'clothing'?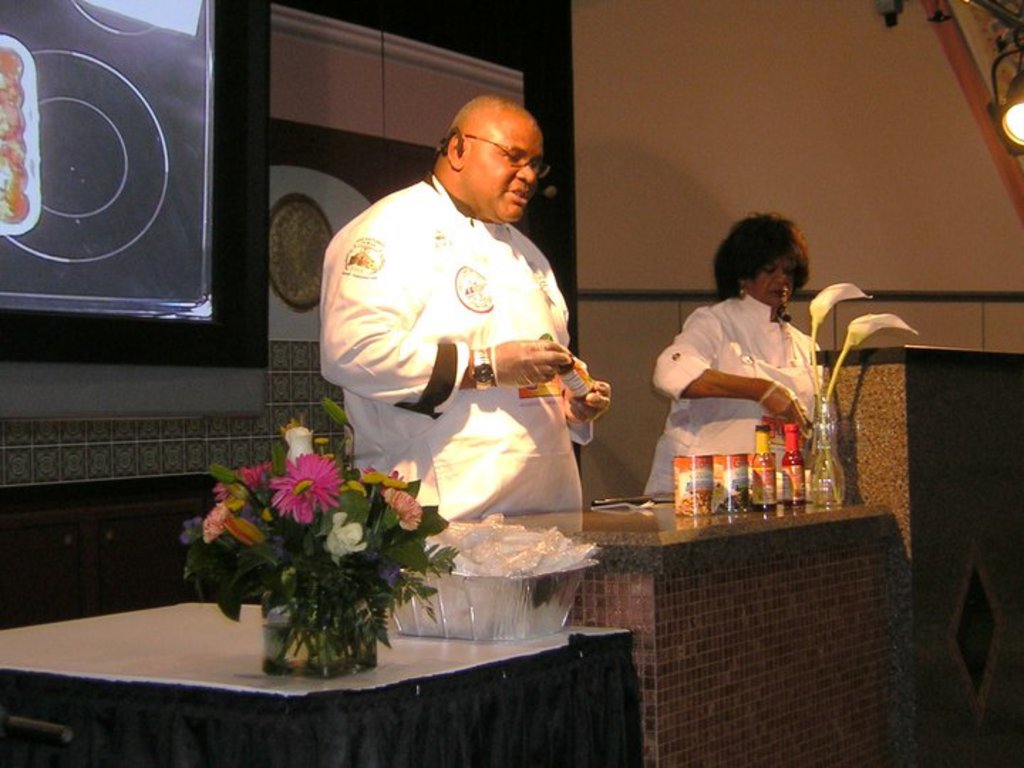
box=[316, 145, 614, 529]
